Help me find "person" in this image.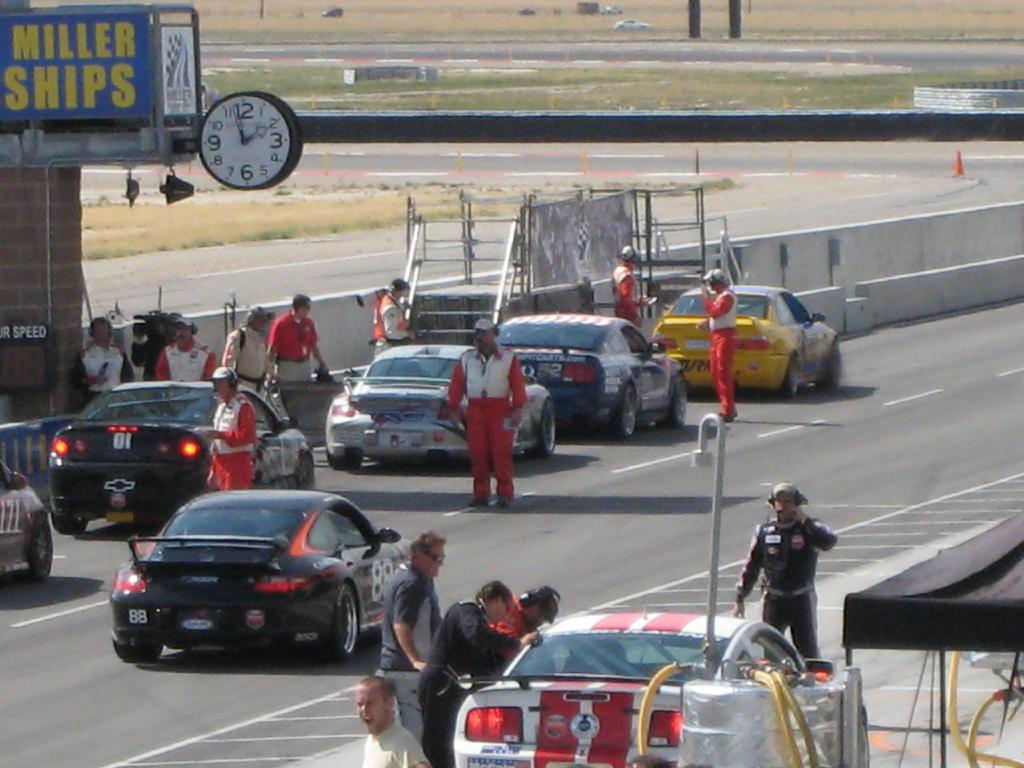
Found it: (left=219, top=303, right=271, bottom=397).
